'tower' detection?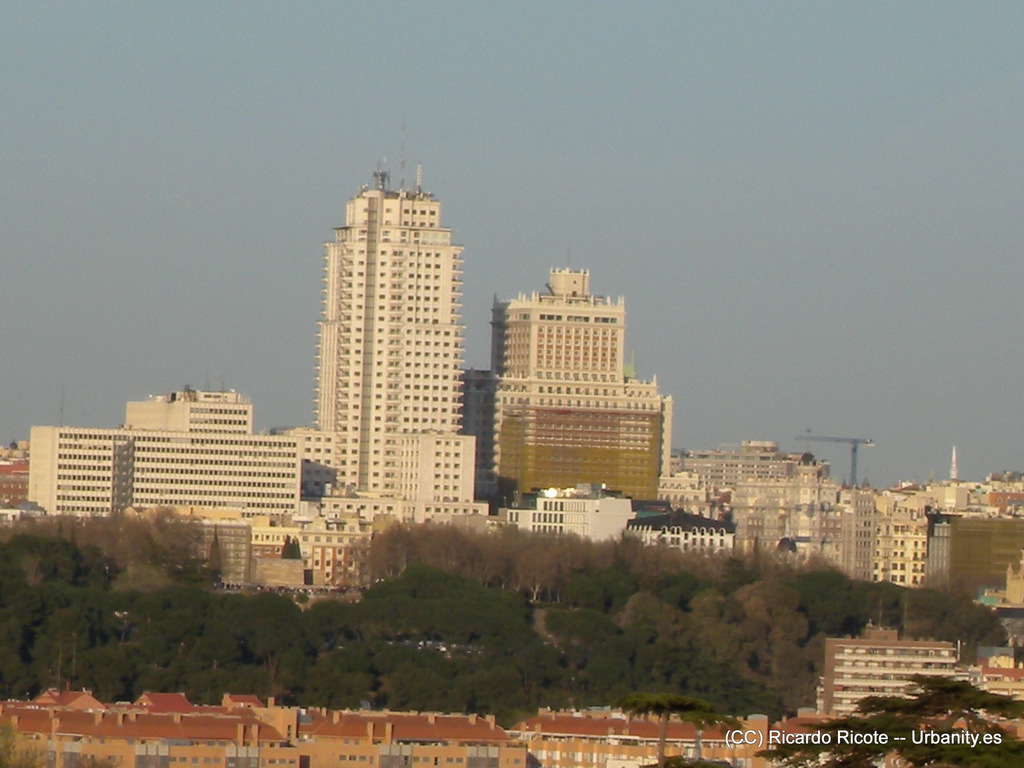
region(36, 430, 111, 514)
